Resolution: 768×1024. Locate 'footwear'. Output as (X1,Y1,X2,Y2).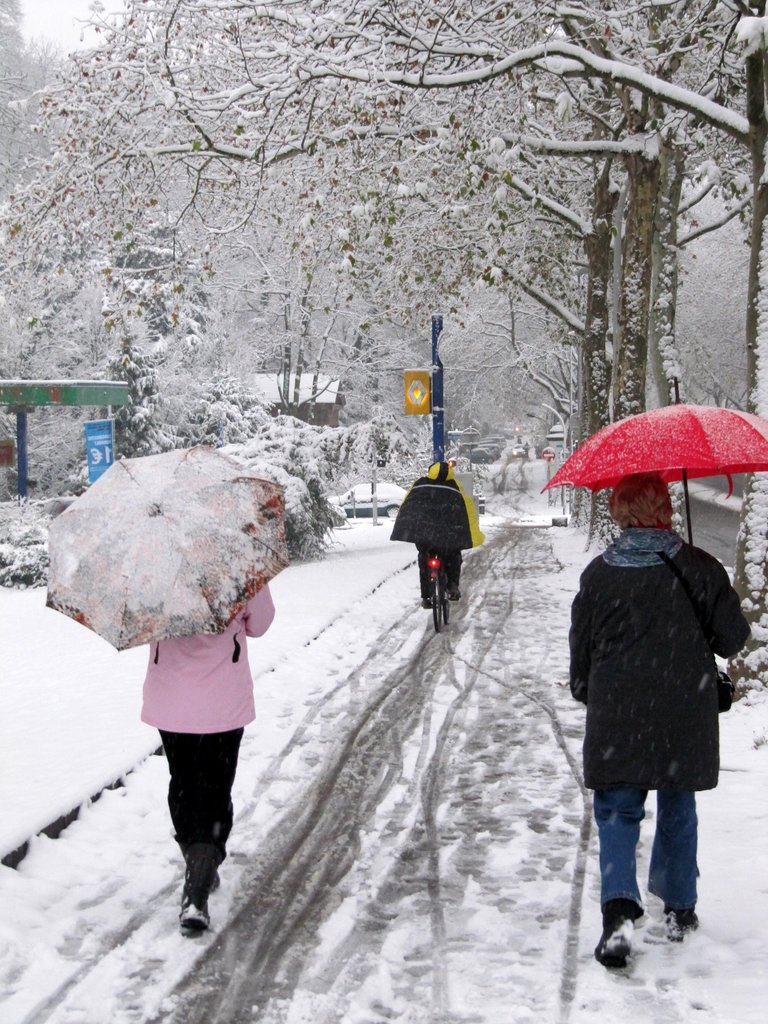
(591,915,632,972).
